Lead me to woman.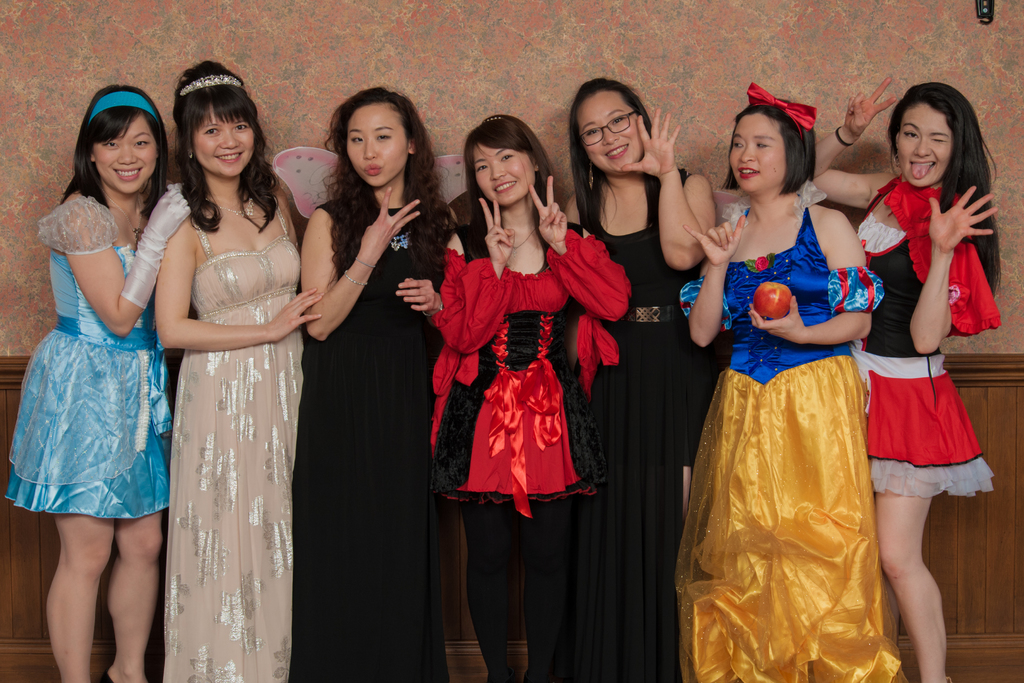
Lead to (425,115,628,682).
